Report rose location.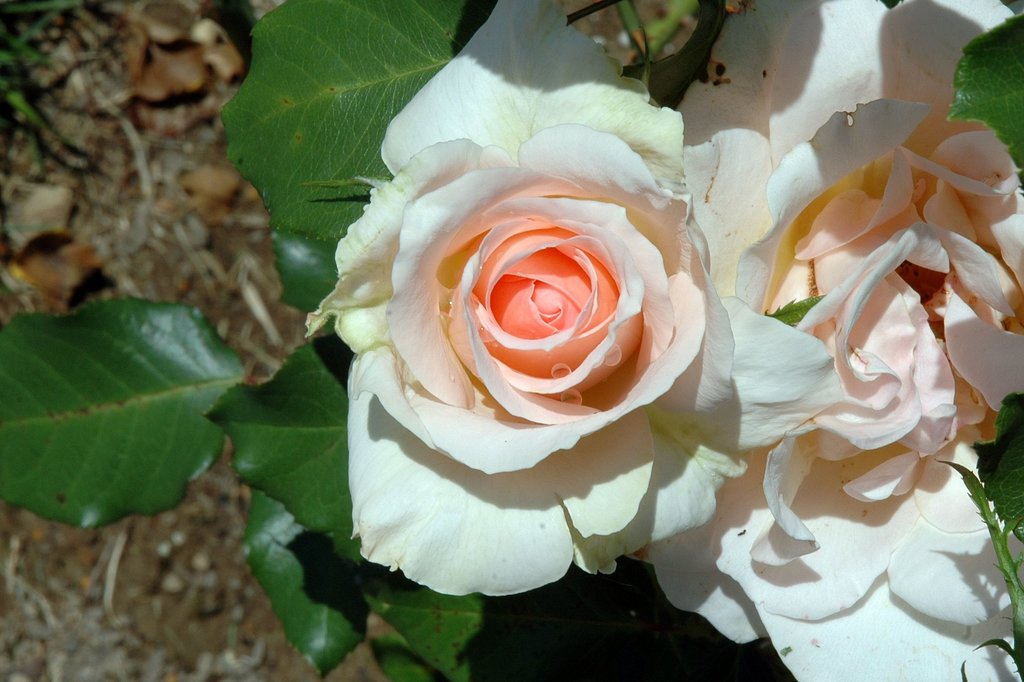
Report: (left=644, top=0, right=1023, bottom=681).
